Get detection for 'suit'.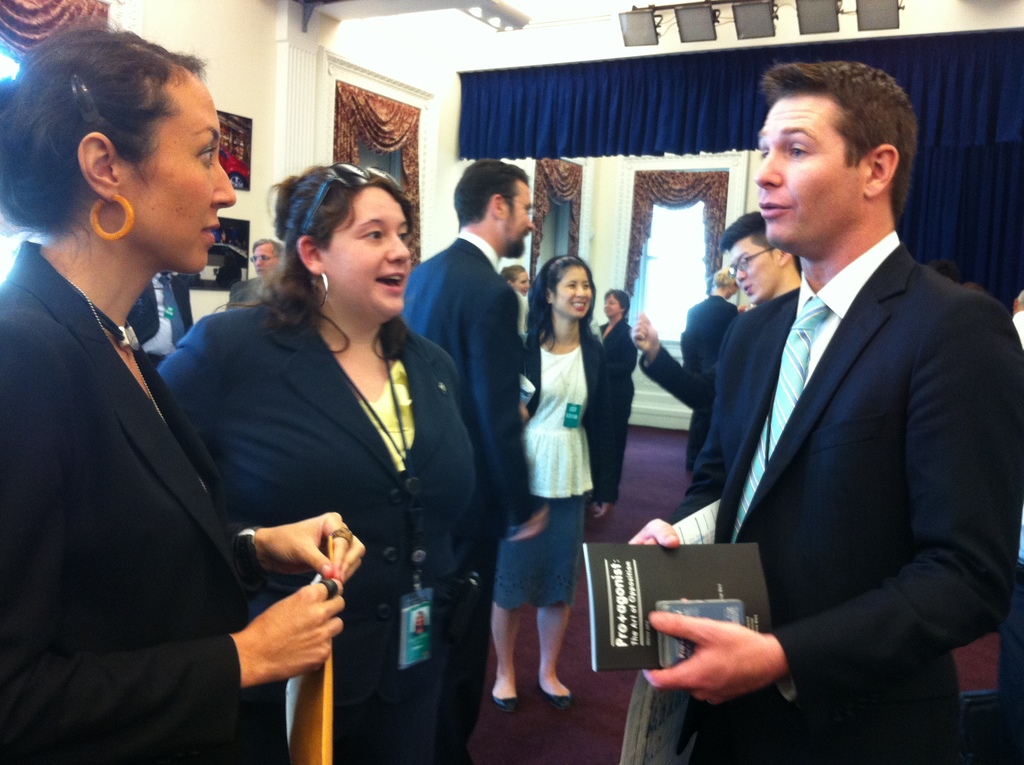
Detection: locate(132, 271, 189, 361).
